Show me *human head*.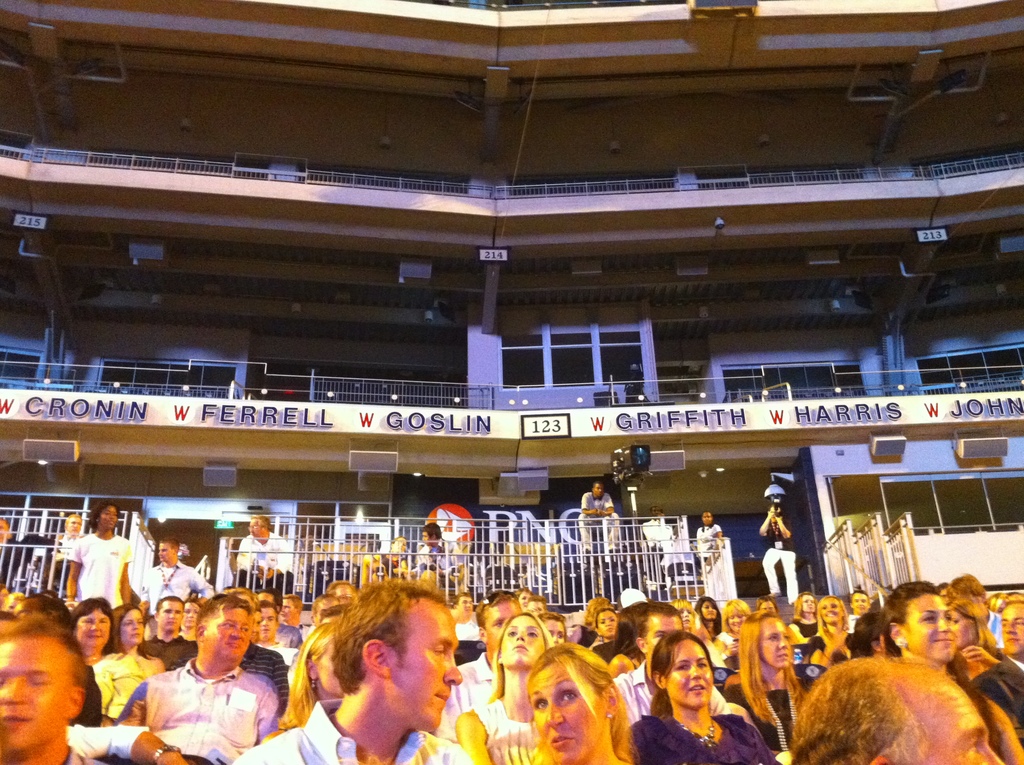
*human head* is here: (62, 512, 83, 533).
